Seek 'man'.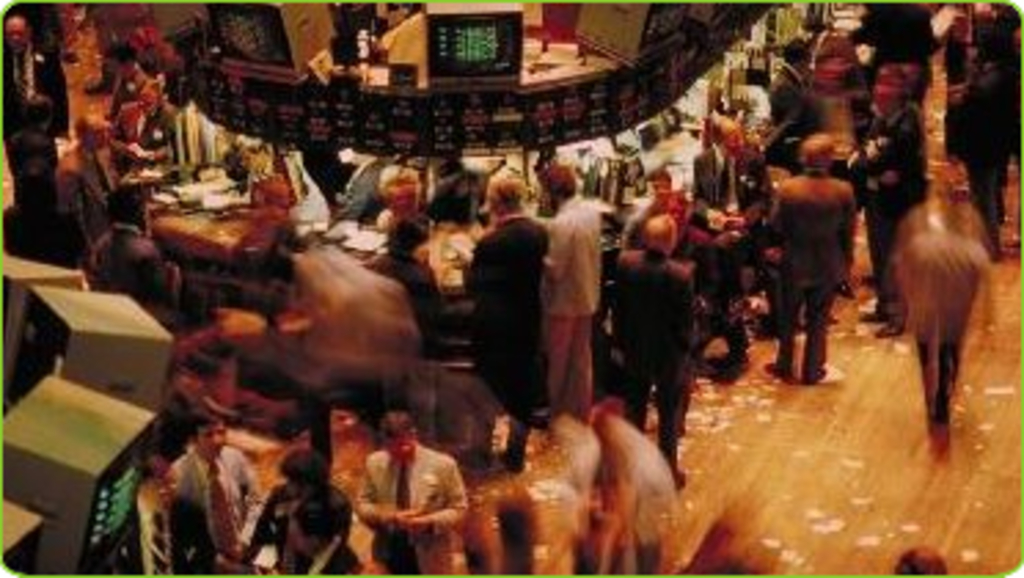
<box>168,396,273,572</box>.
